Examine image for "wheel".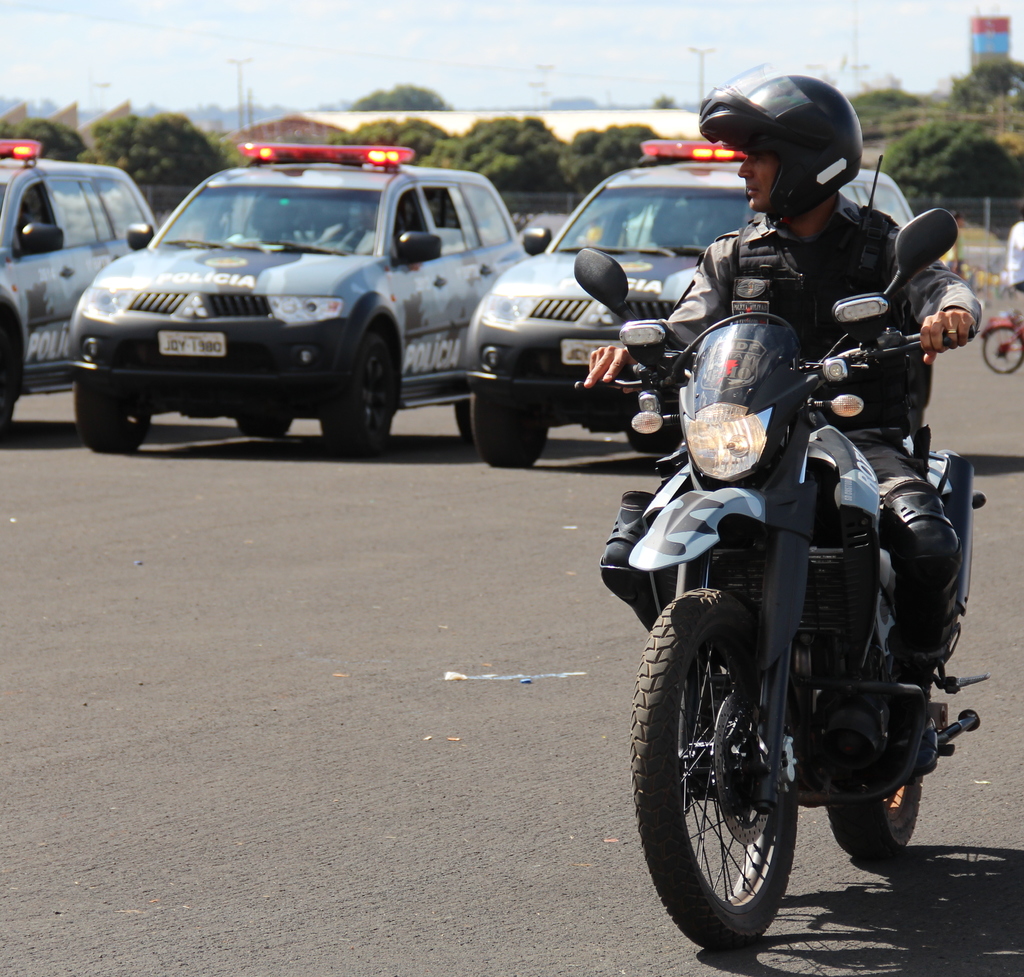
Examination result: x1=623, y1=580, x2=803, y2=951.
